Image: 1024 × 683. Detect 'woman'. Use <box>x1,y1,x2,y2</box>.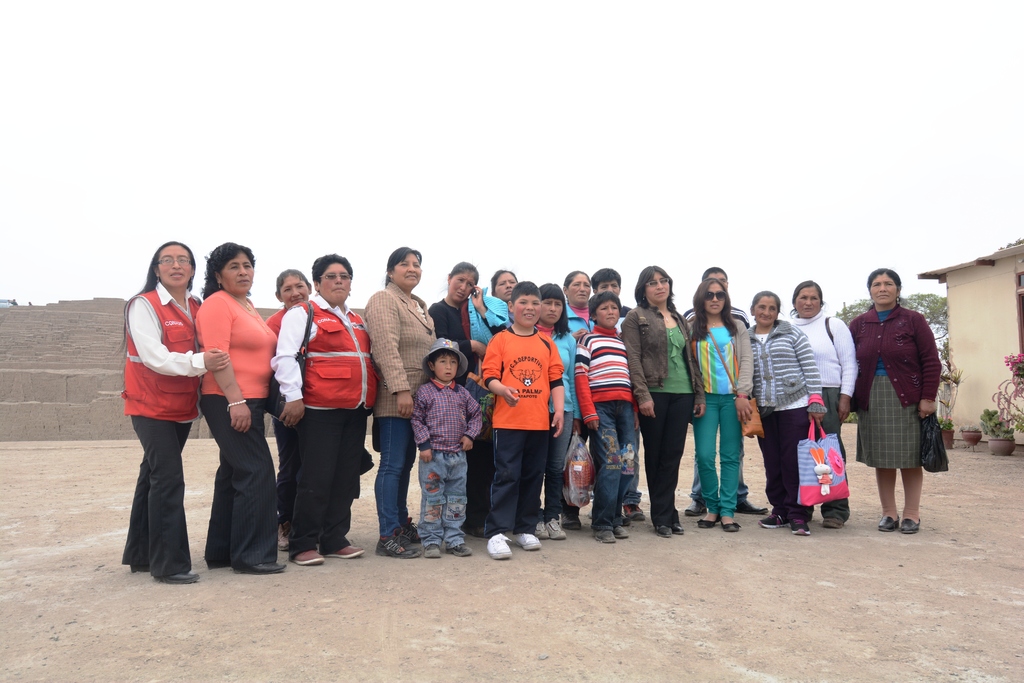
<box>627,259,710,540</box>.
